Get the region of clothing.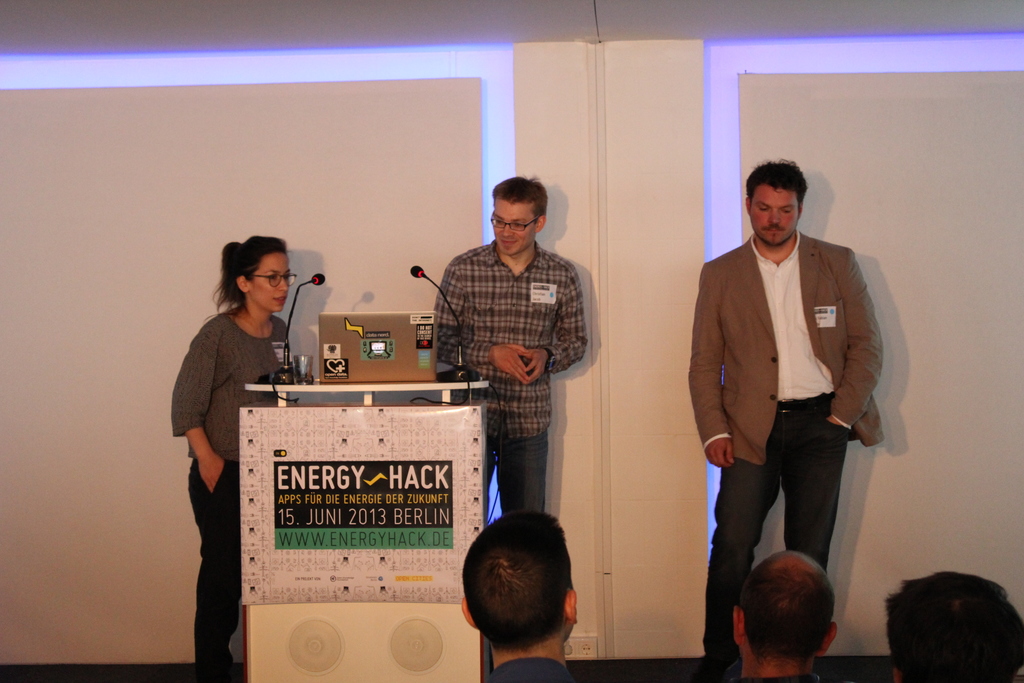
region(486, 655, 576, 682).
